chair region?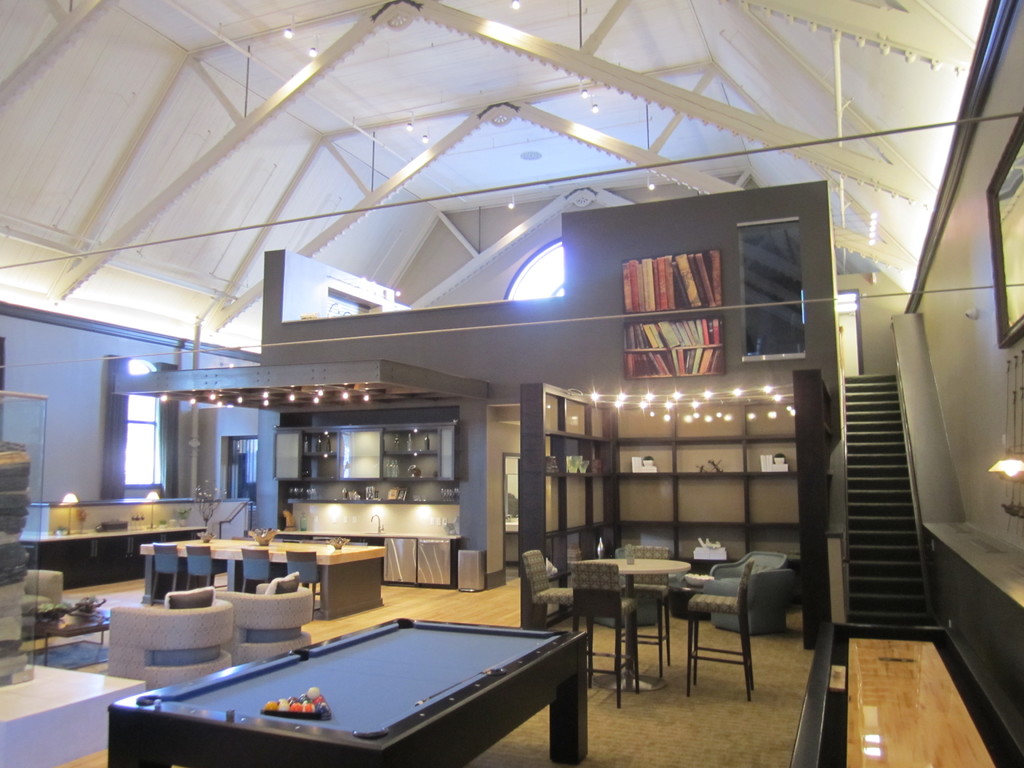
{"x1": 619, "y1": 547, "x2": 669, "y2": 672}
